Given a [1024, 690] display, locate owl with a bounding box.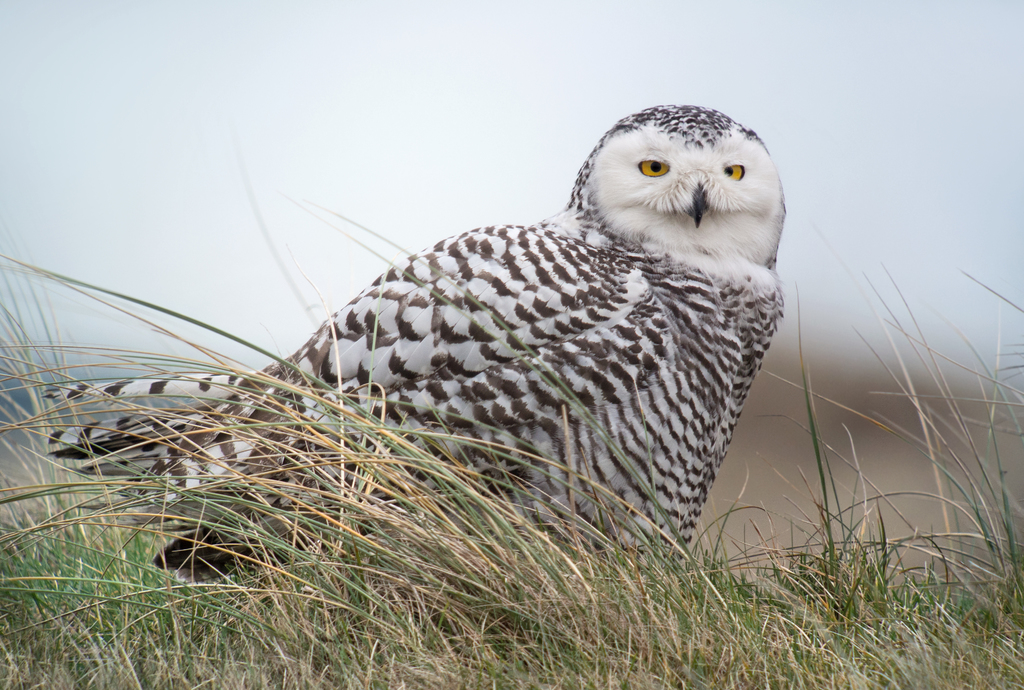
Located: Rect(40, 103, 786, 588).
